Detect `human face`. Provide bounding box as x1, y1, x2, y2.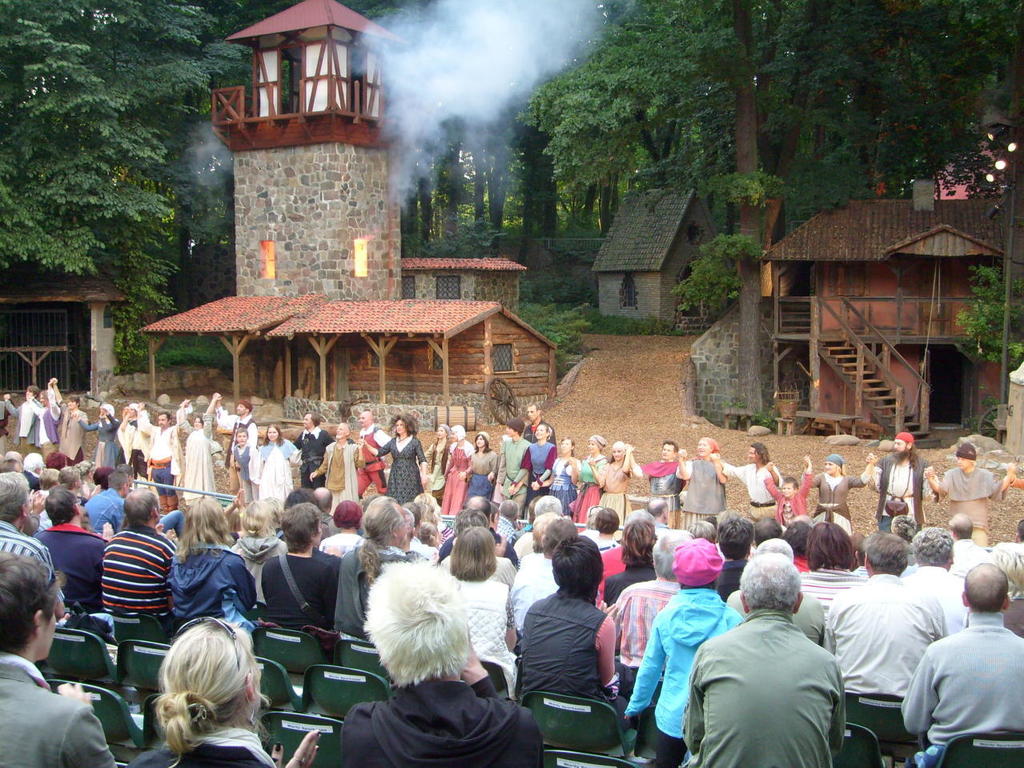
661, 444, 677, 459.
